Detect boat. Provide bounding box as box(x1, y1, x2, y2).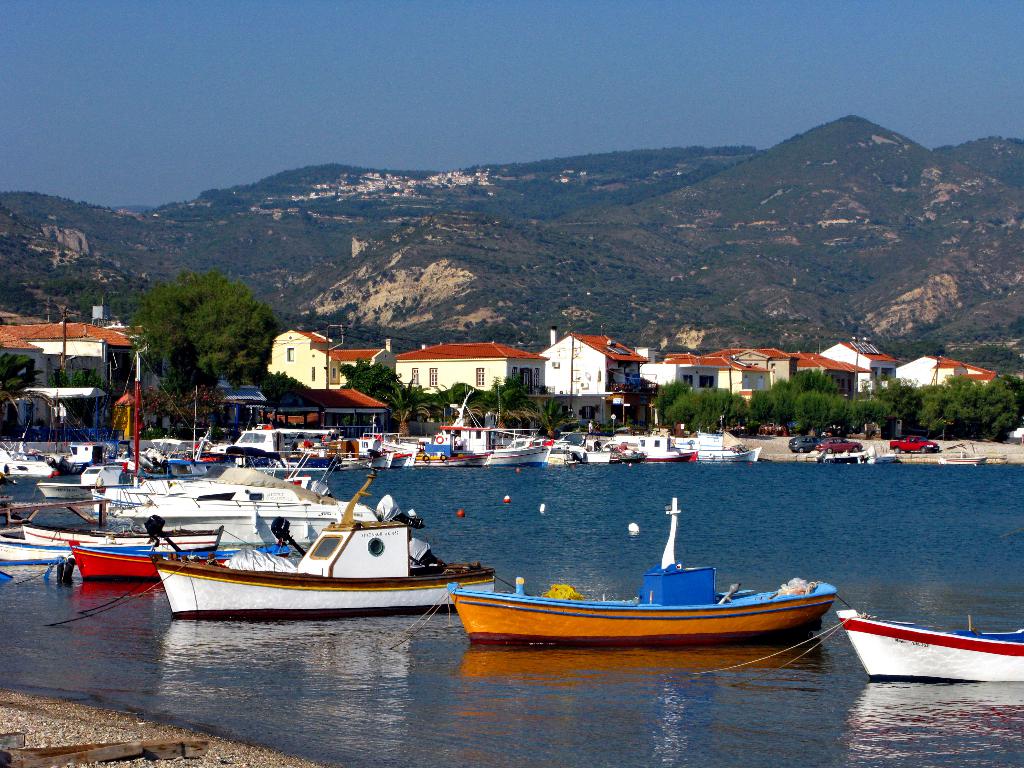
box(36, 458, 131, 499).
